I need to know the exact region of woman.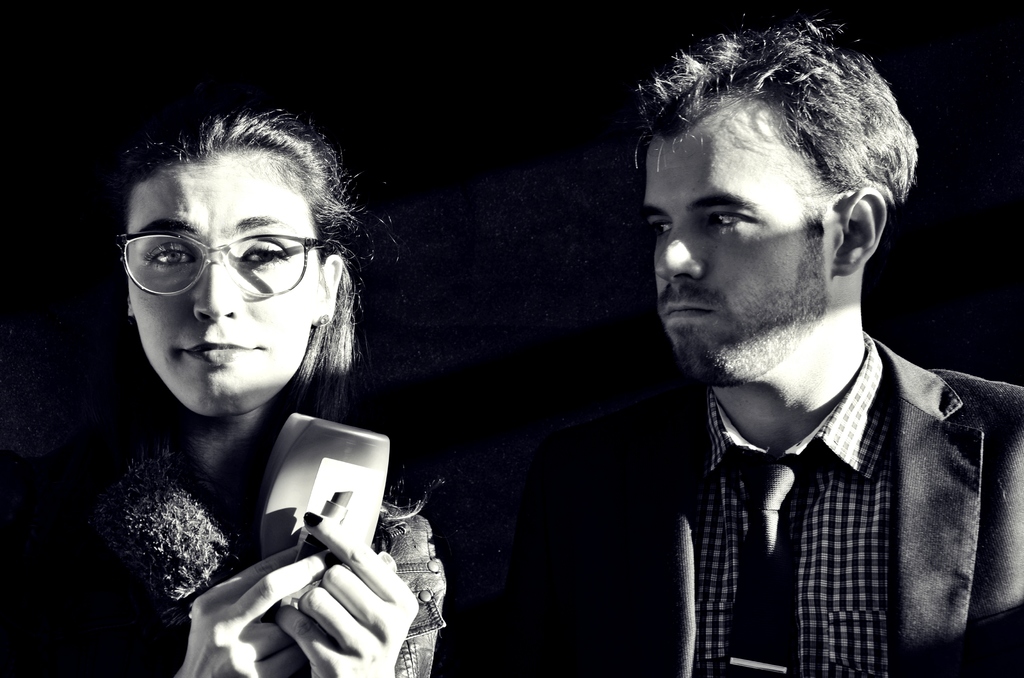
Region: (x1=52, y1=91, x2=474, y2=665).
